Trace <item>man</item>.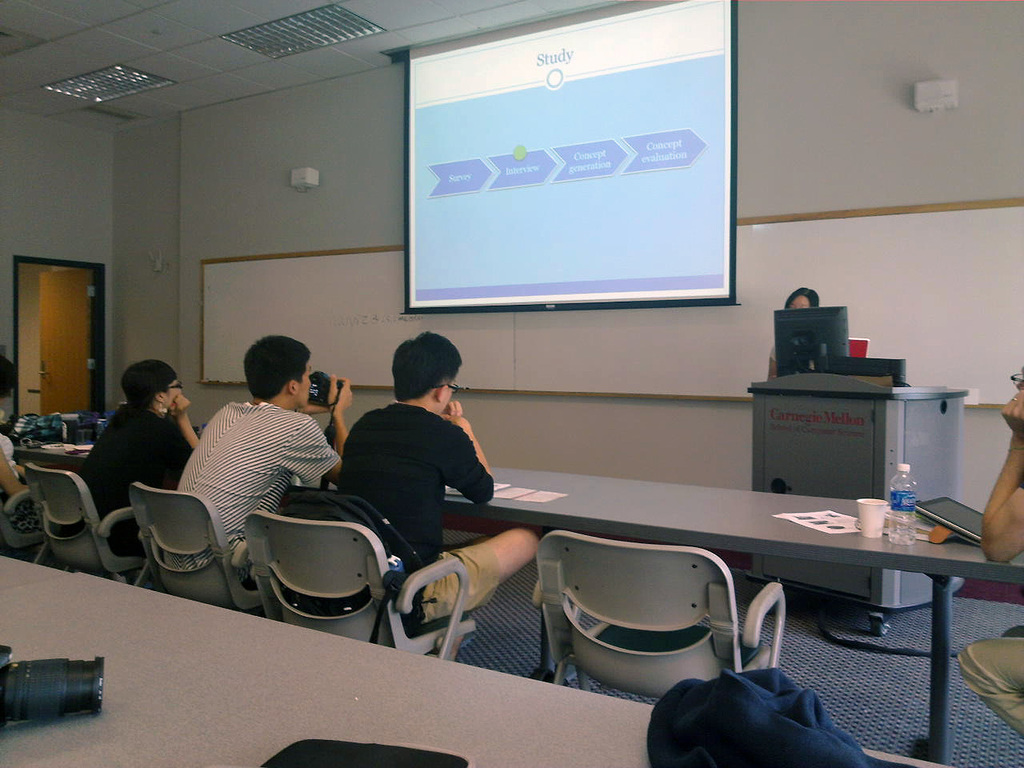
Traced to Rect(335, 325, 541, 659).
